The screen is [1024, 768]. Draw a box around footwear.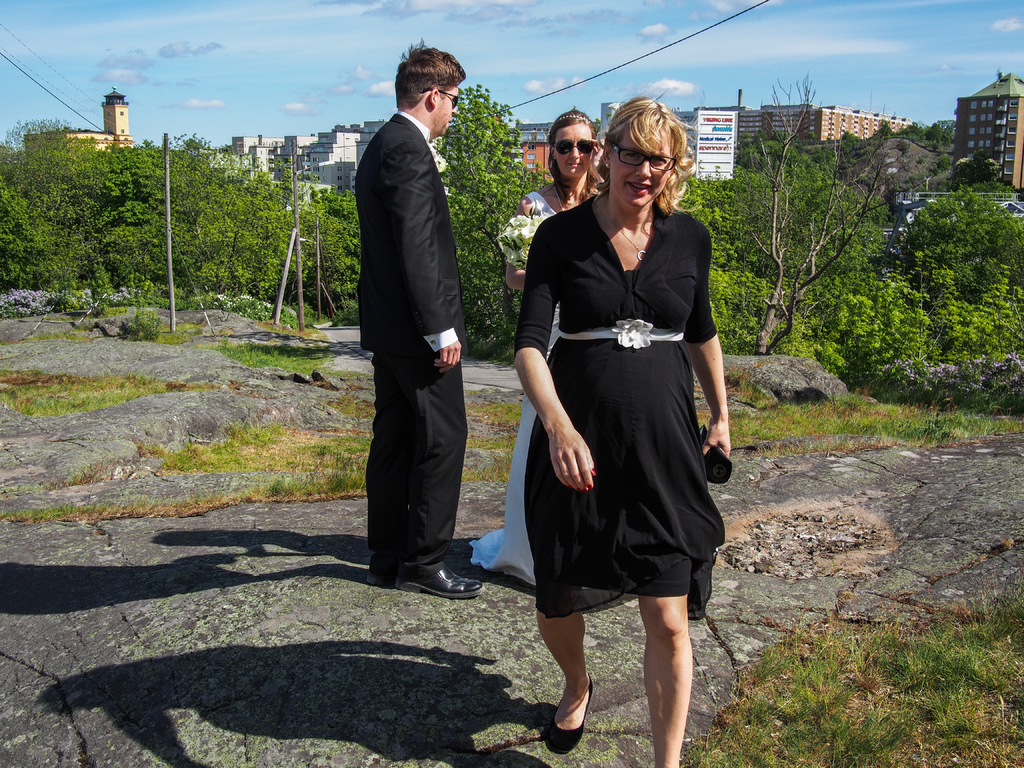
(541,661,608,742).
